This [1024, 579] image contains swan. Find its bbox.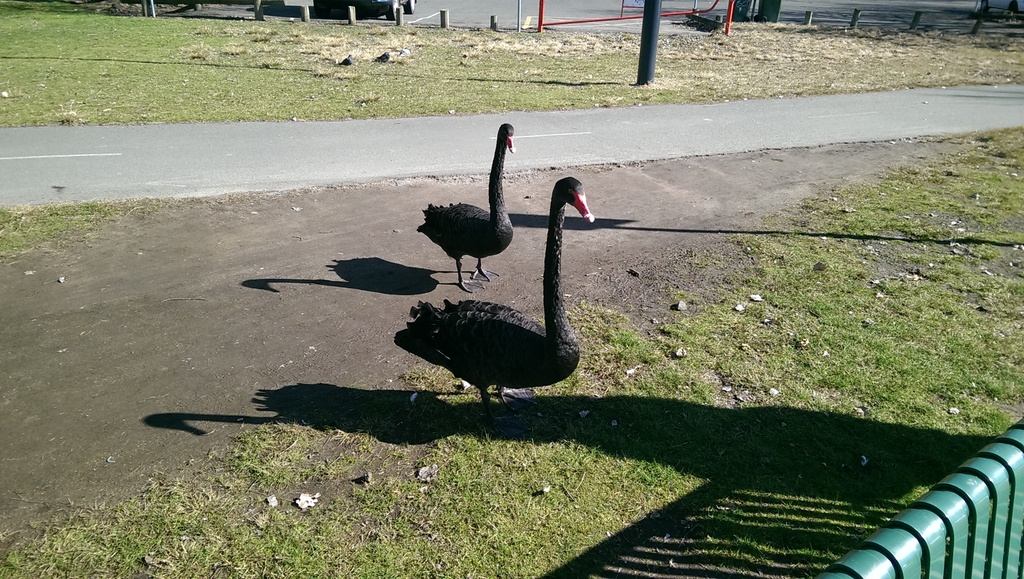
bbox(390, 159, 594, 412).
